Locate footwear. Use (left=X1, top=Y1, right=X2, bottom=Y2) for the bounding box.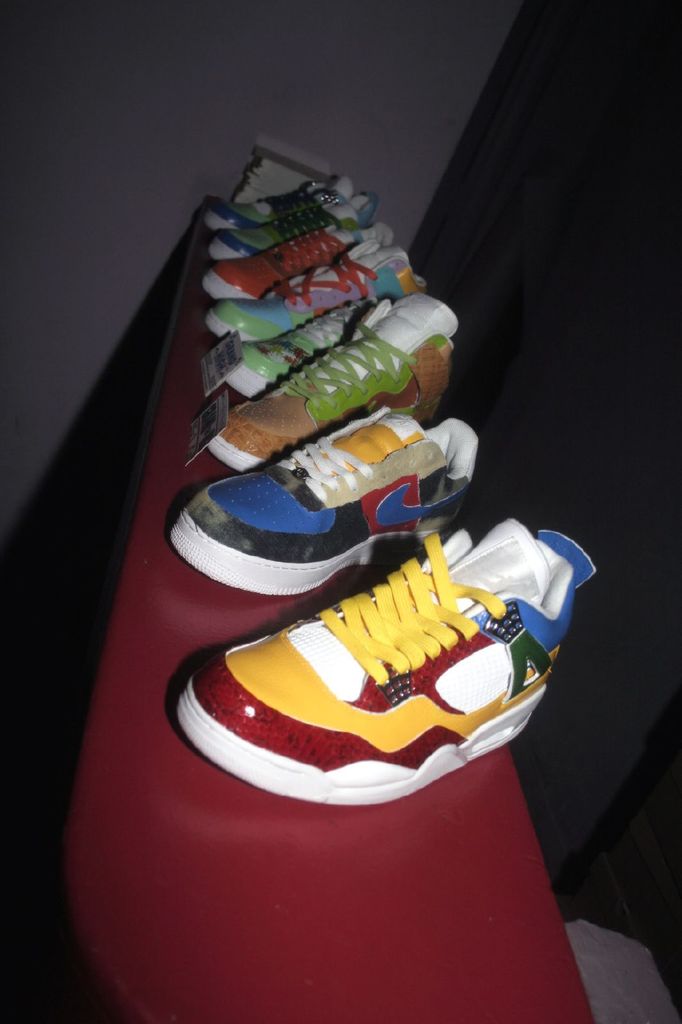
(left=200, top=172, right=361, bottom=228).
